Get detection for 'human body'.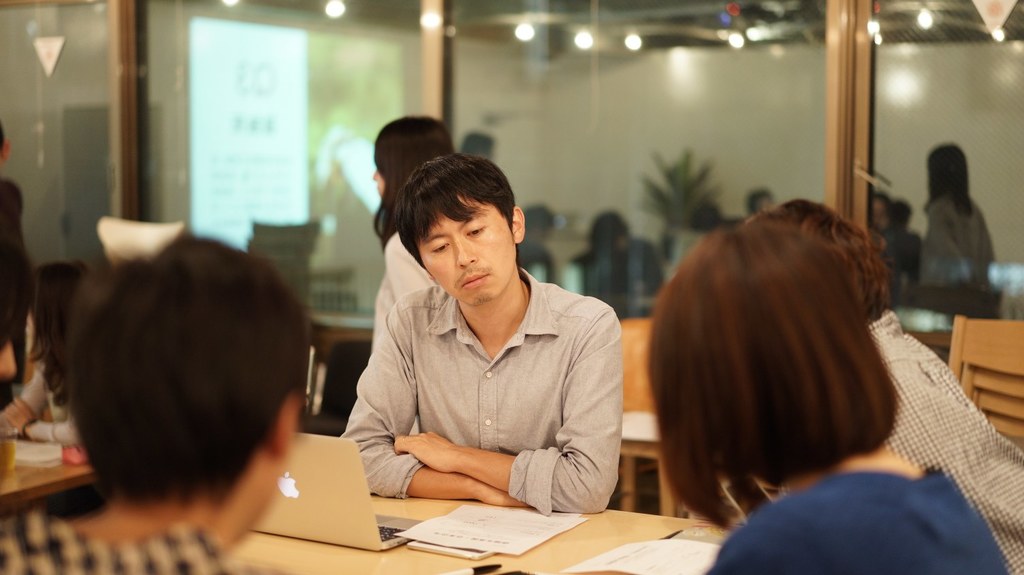
Detection: Rect(300, 185, 635, 533).
